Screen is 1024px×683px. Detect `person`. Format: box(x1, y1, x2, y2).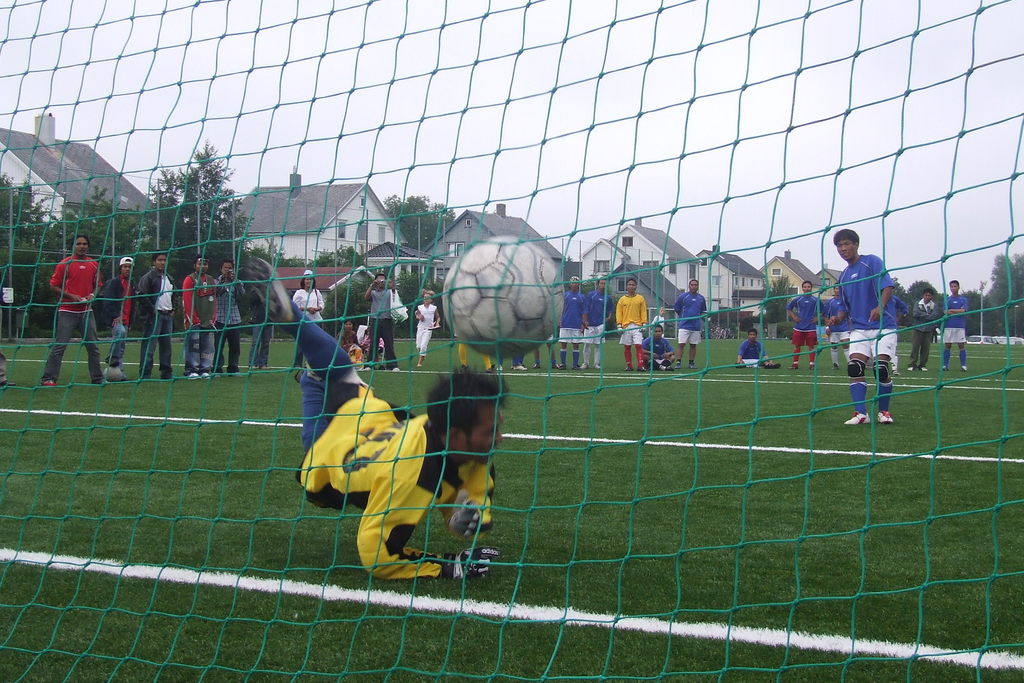
box(614, 278, 649, 370).
